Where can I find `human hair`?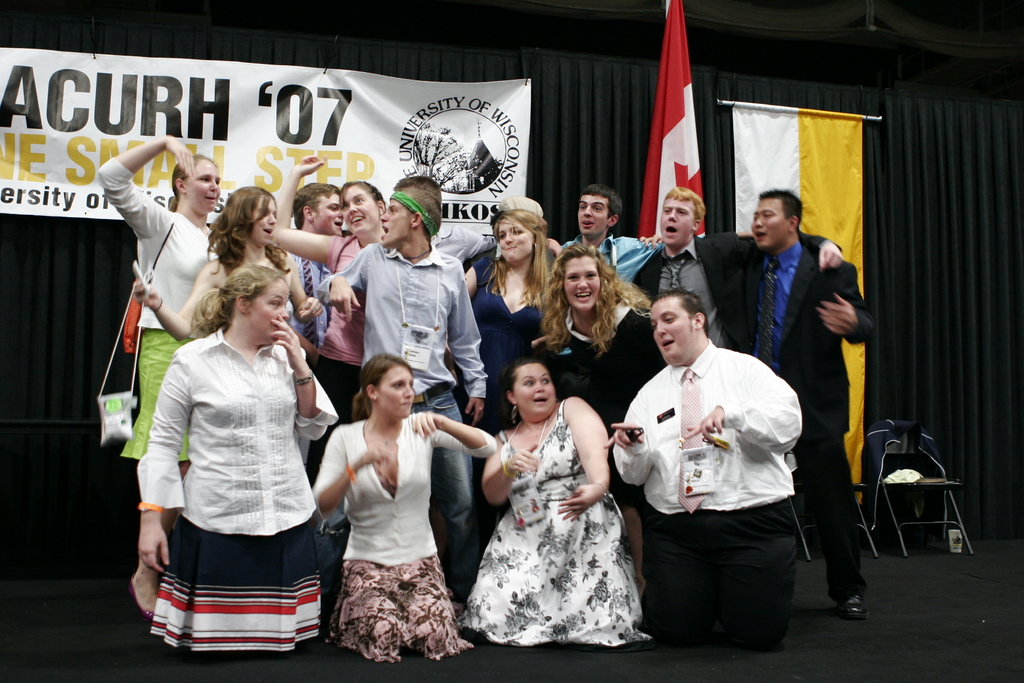
You can find it at 168,152,219,213.
